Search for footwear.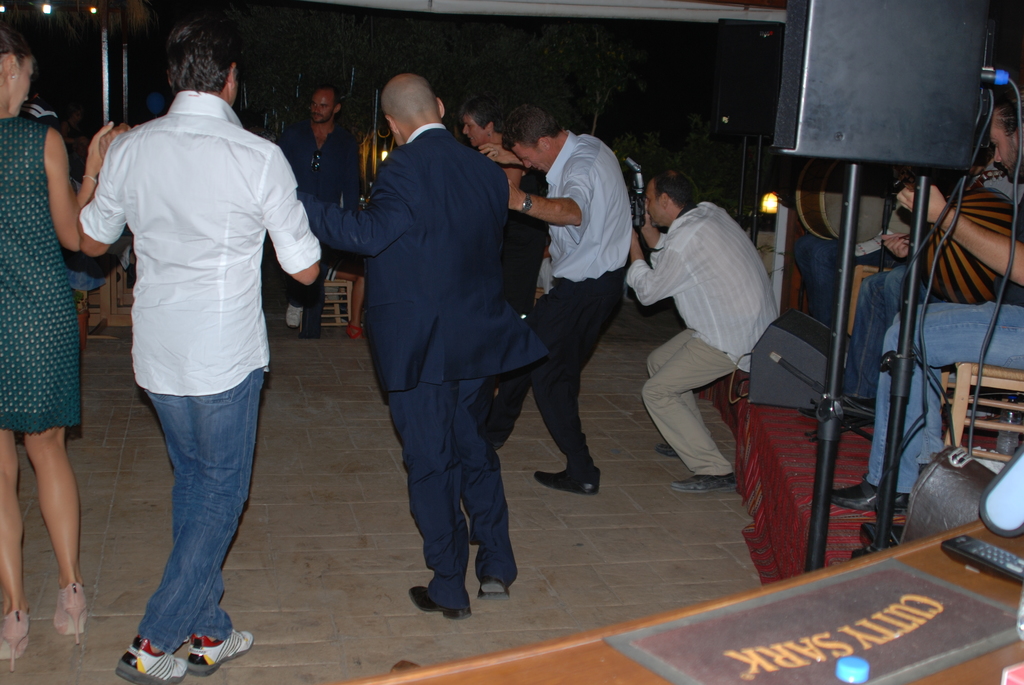
Found at <box>535,463,602,497</box>.
